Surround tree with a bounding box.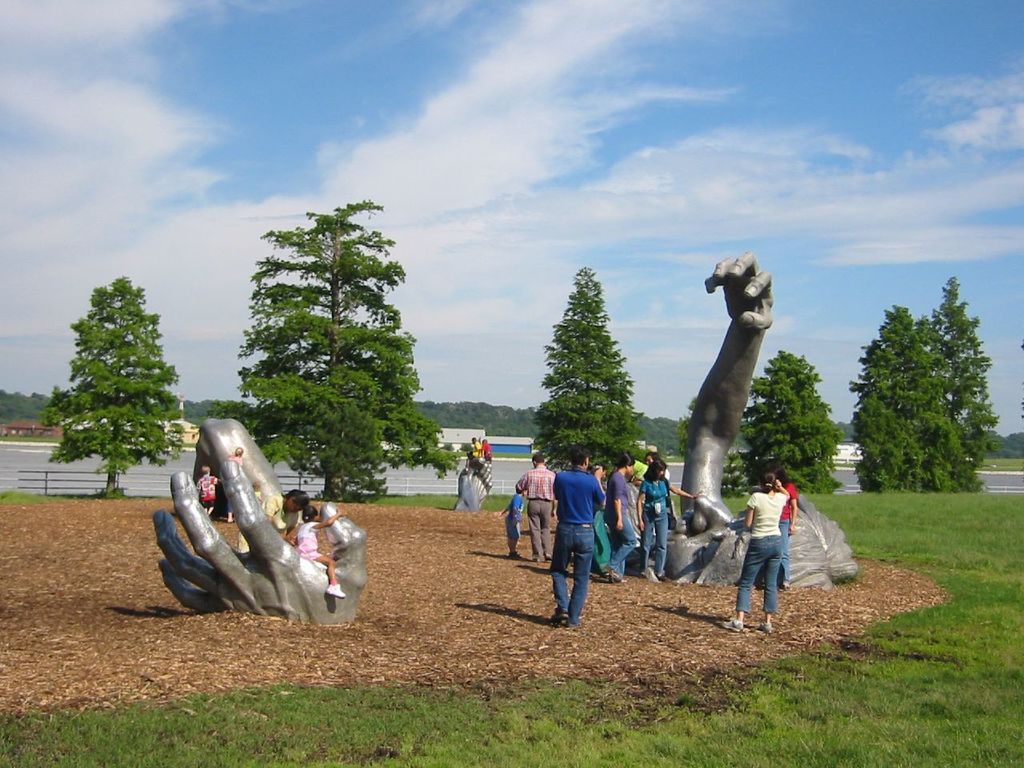
select_region(210, 199, 450, 501).
